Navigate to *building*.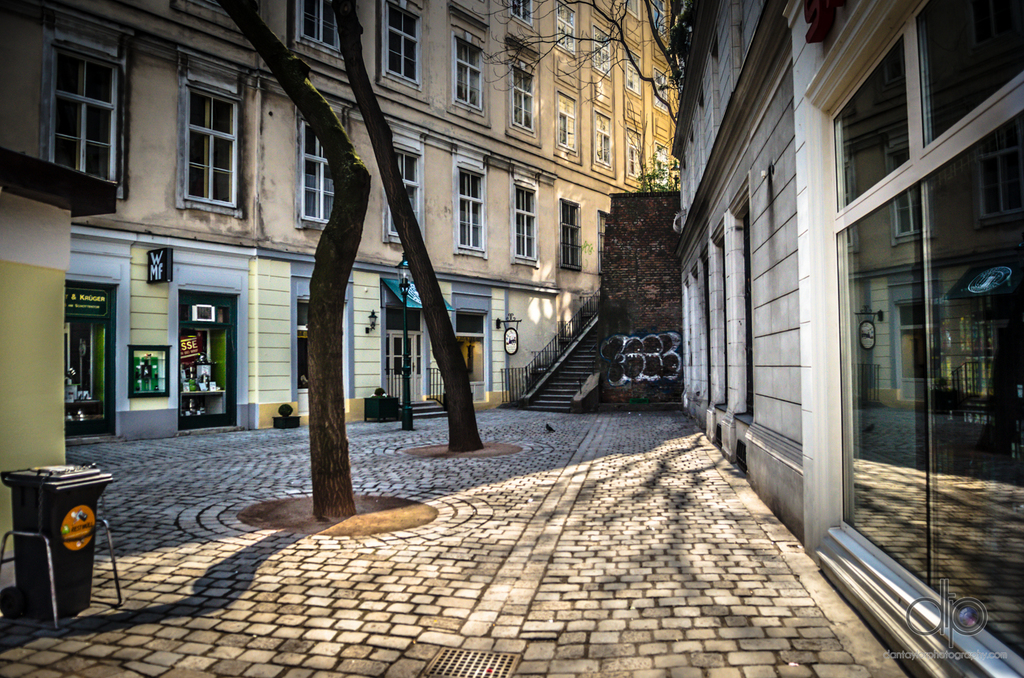
Navigation target: crop(0, 0, 685, 435).
